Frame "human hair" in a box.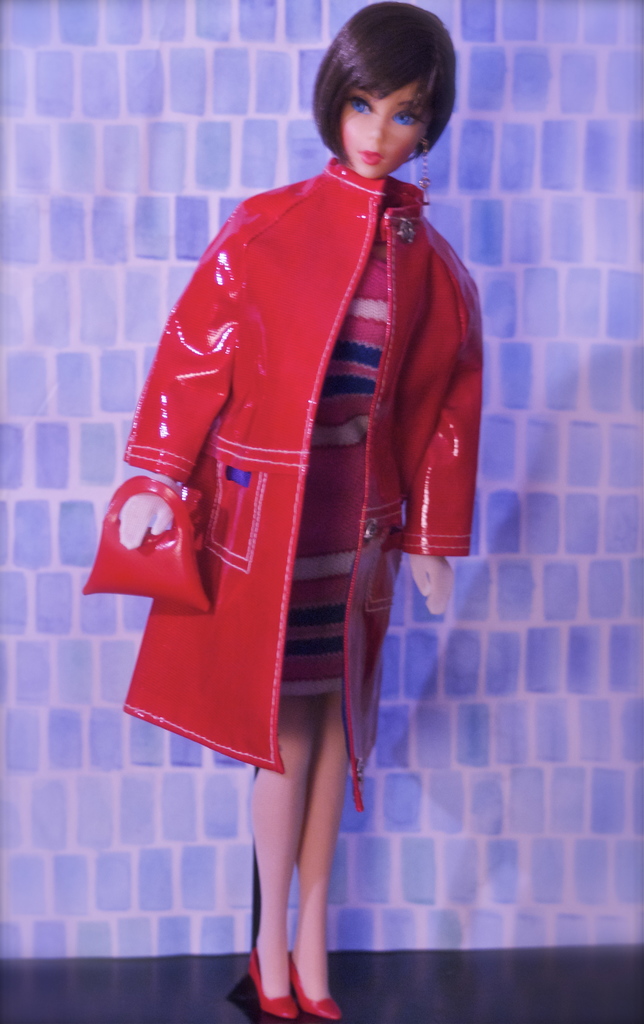
detection(314, 0, 458, 174).
